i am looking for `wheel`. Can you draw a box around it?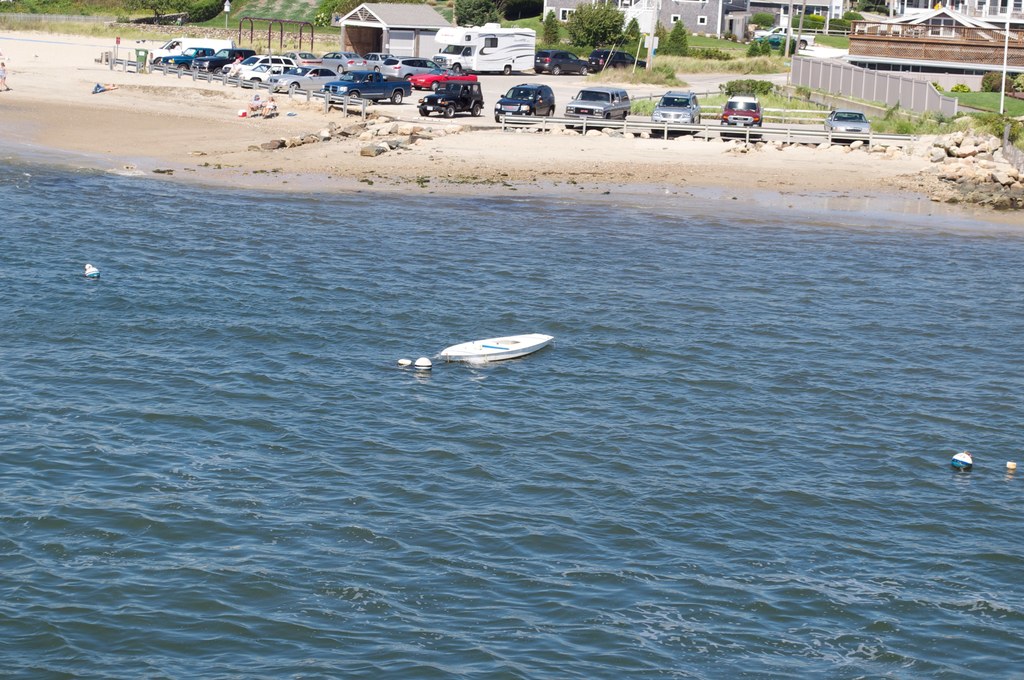
Sure, the bounding box is region(421, 107, 429, 117).
